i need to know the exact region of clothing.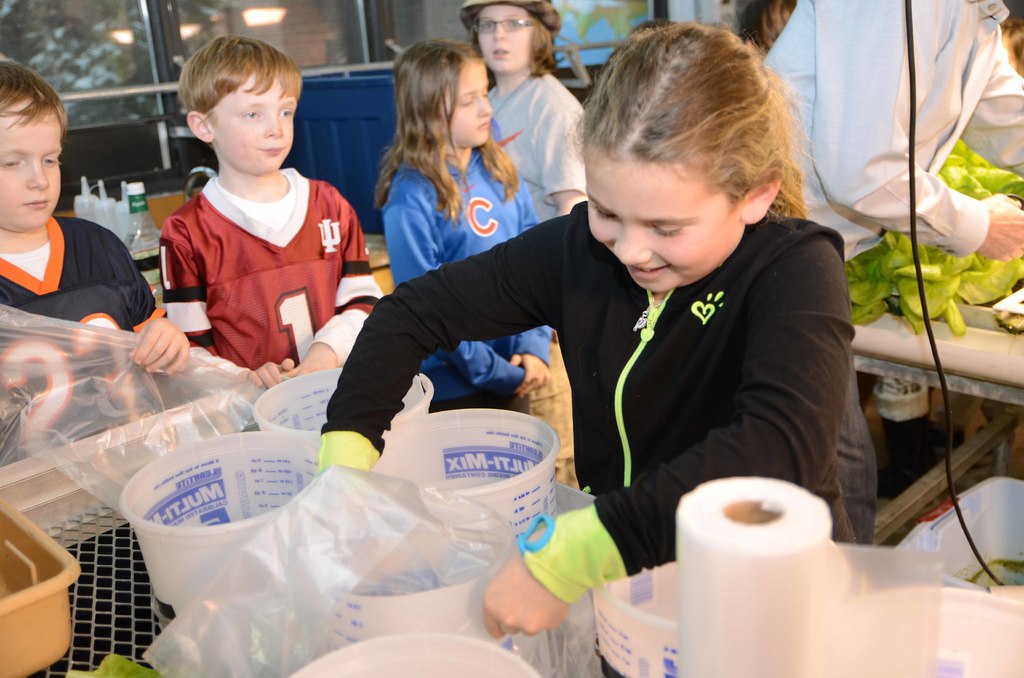
Region: x1=0 y1=208 x2=189 y2=448.
